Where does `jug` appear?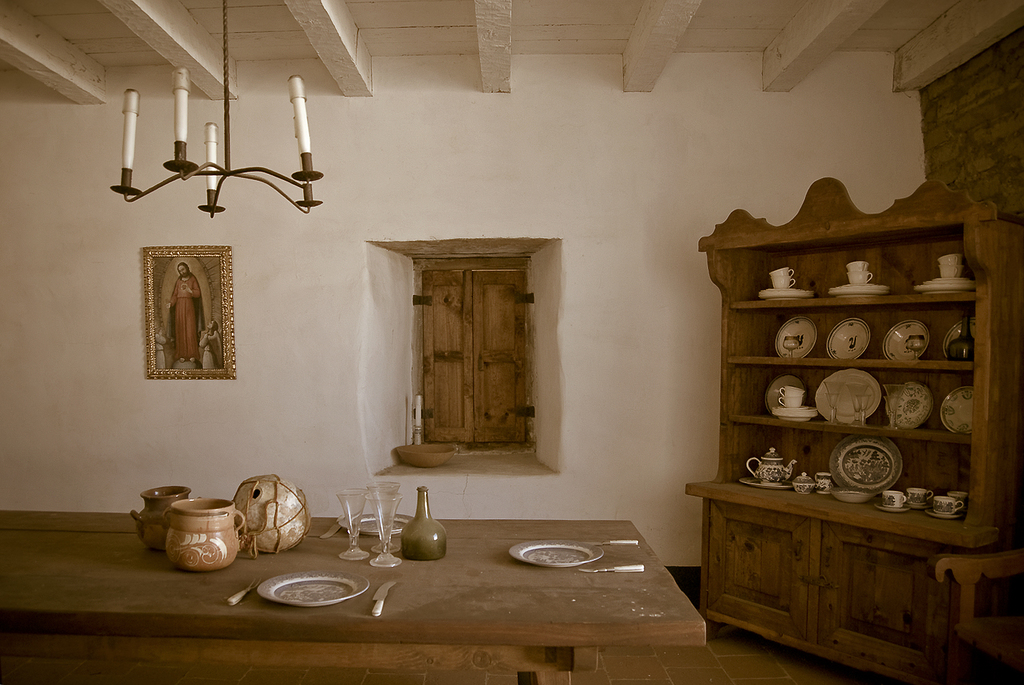
Appears at Rect(157, 495, 242, 570).
